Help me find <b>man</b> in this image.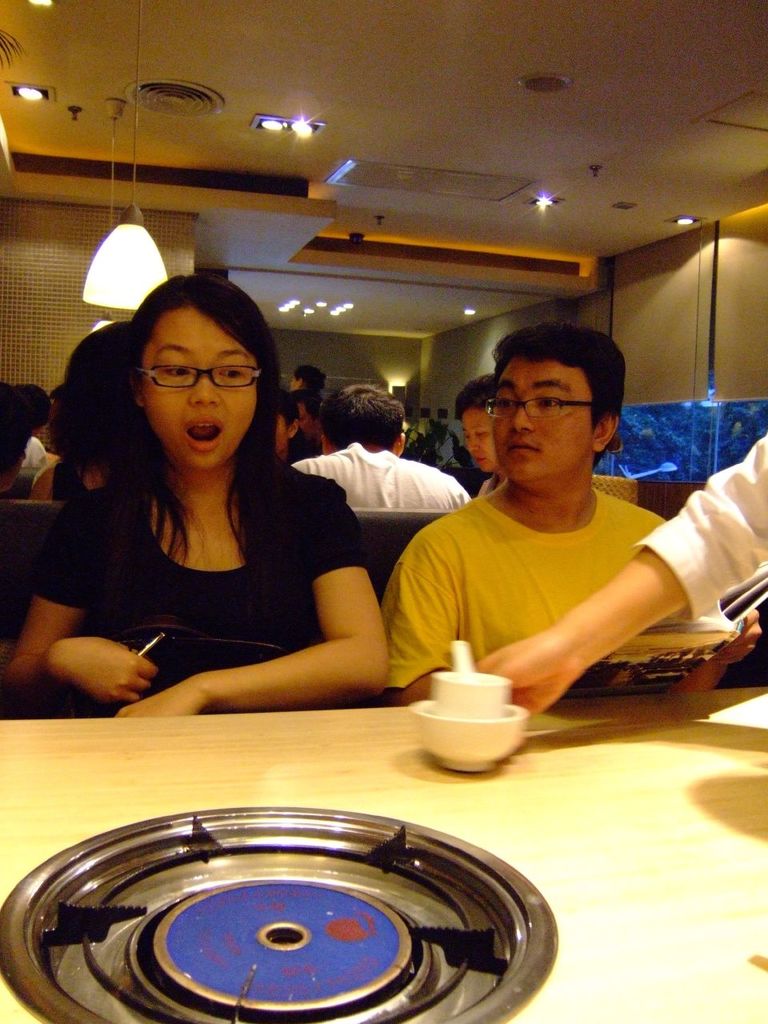
Found it: BBox(290, 381, 475, 515).
